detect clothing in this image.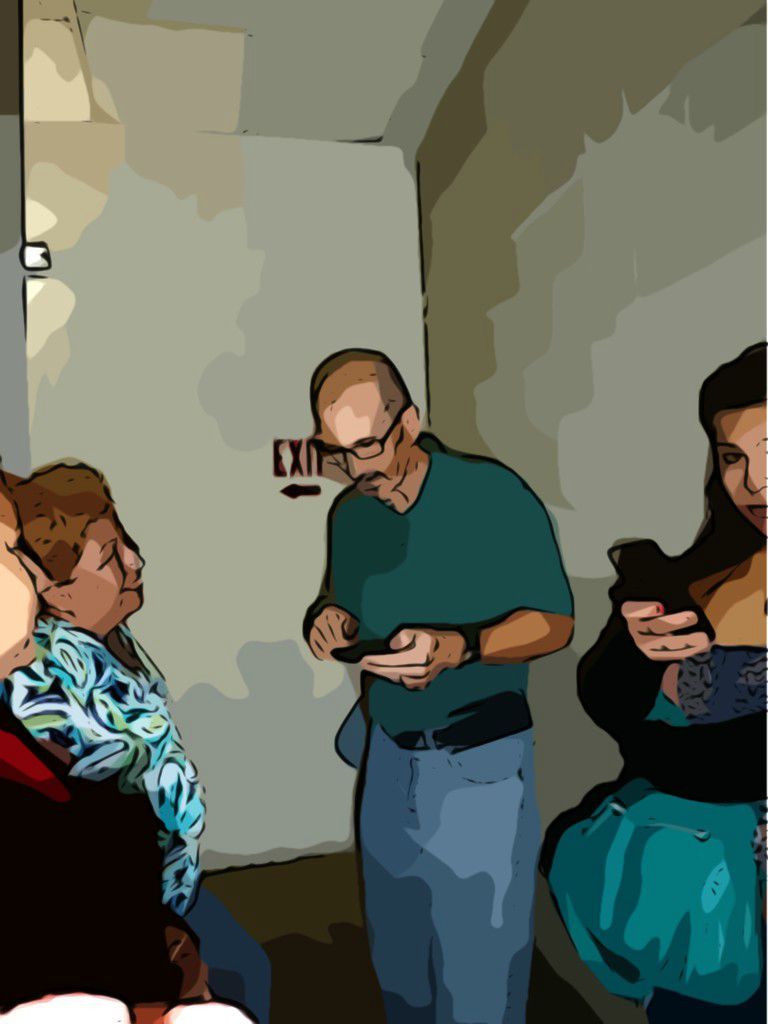
Detection: 551, 639, 767, 1023.
